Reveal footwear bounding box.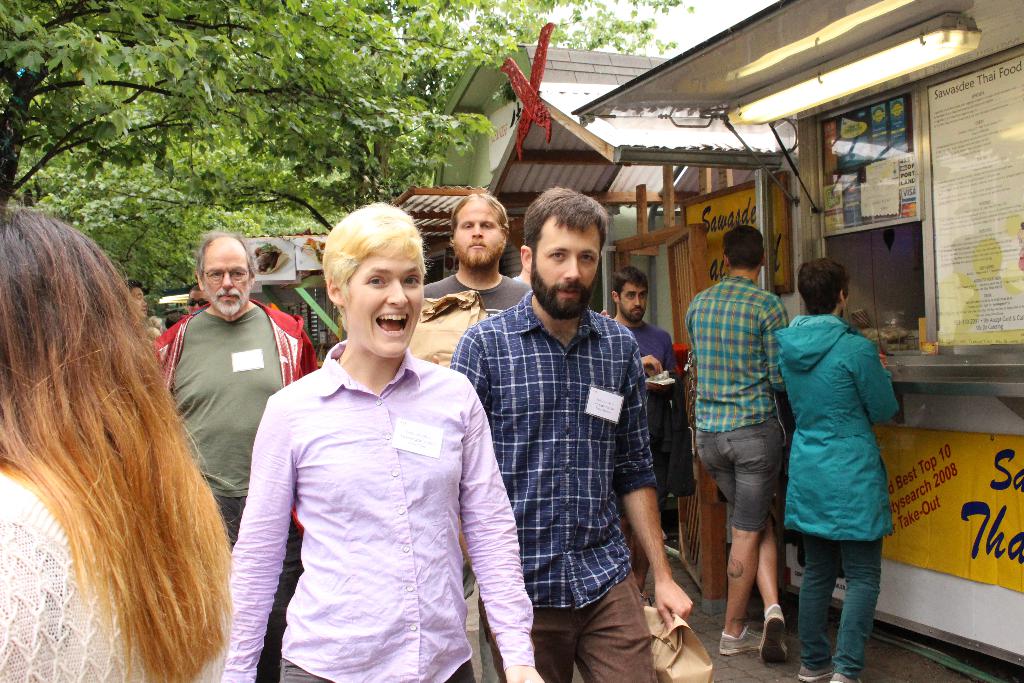
Revealed: <box>793,657,832,682</box>.
